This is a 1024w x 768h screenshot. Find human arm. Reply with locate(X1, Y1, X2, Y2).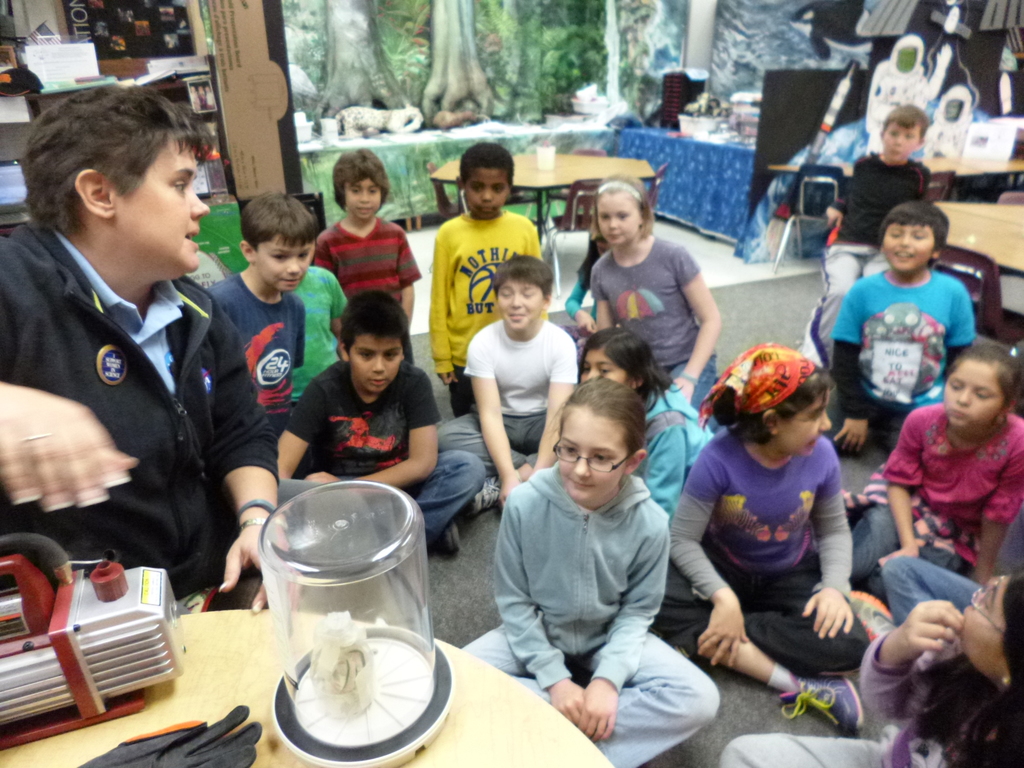
locate(944, 286, 977, 385).
